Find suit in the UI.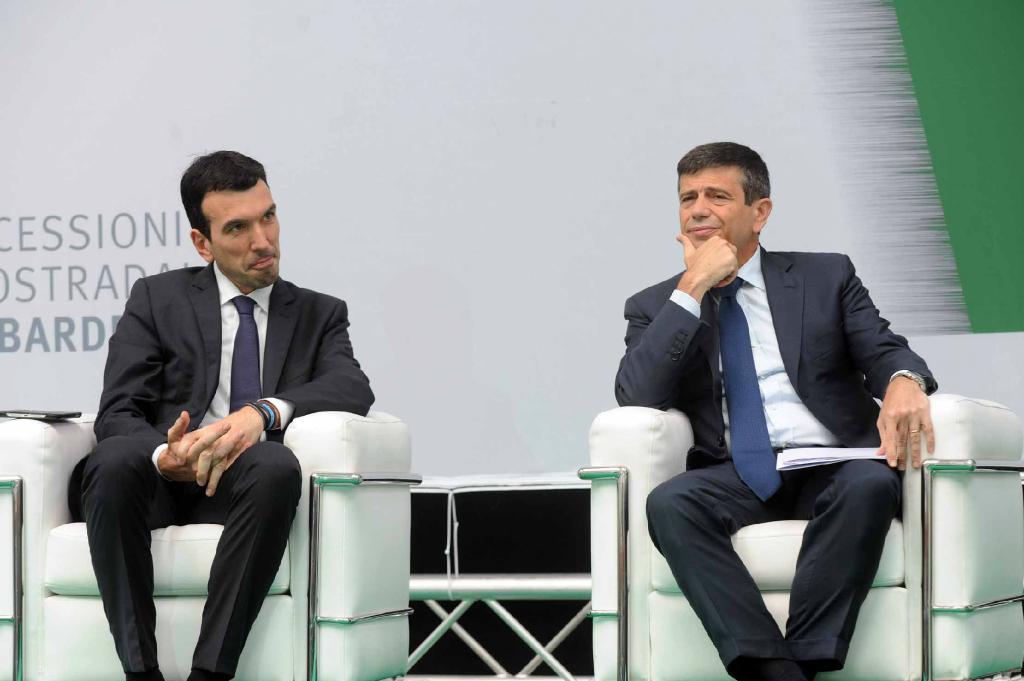
UI element at Rect(62, 163, 367, 680).
